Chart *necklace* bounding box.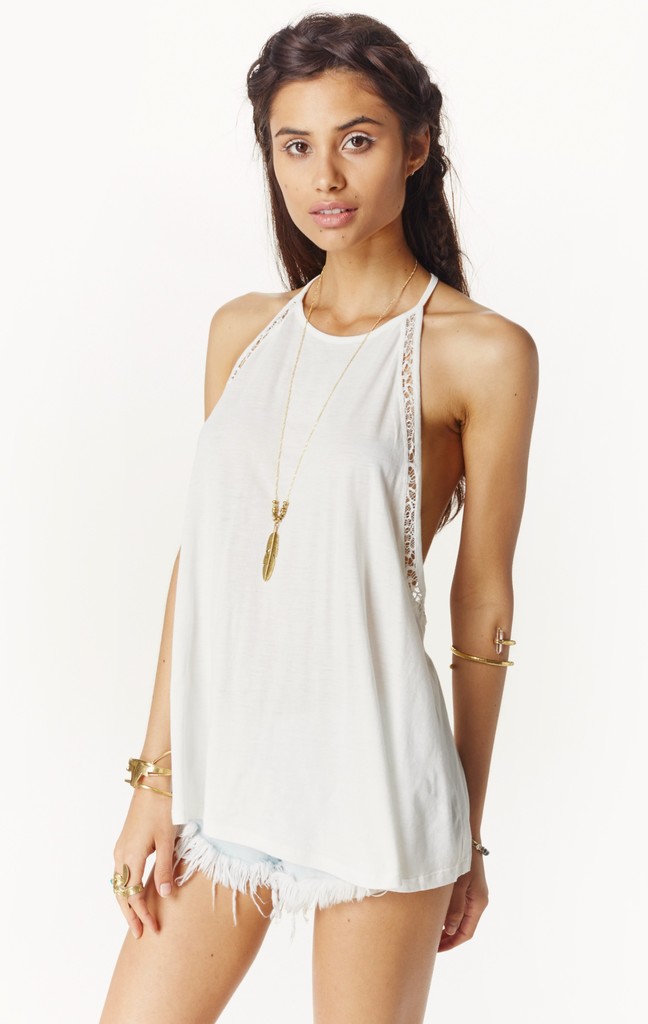
Charted: left=257, top=259, right=421, bottom=577.
